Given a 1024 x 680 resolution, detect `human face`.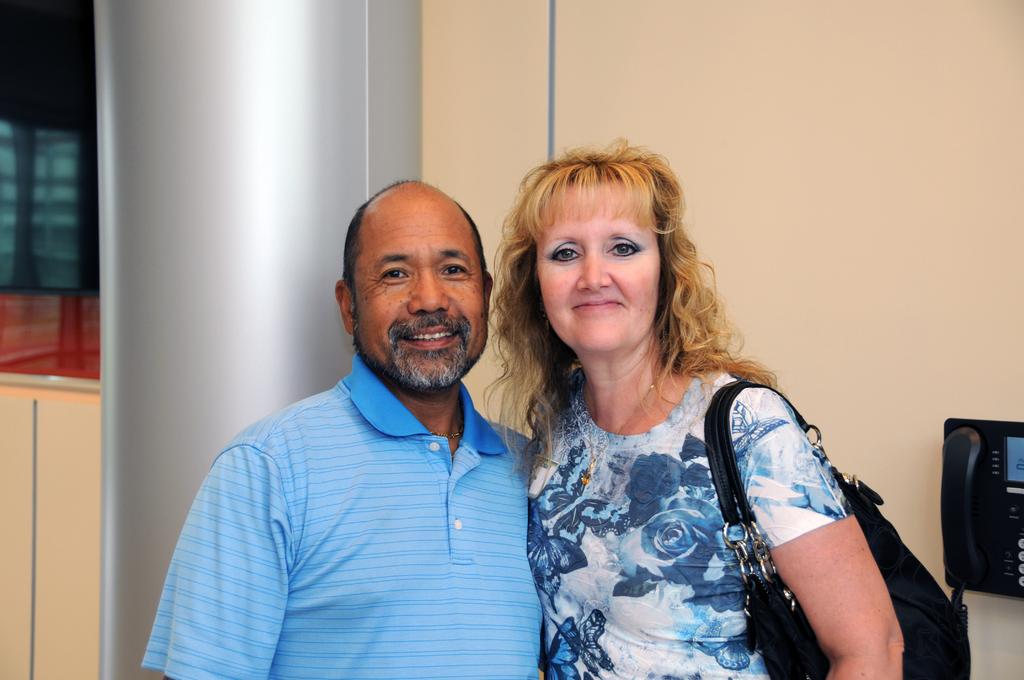
[x1=350, y1=189, x2=490, y2=389].
